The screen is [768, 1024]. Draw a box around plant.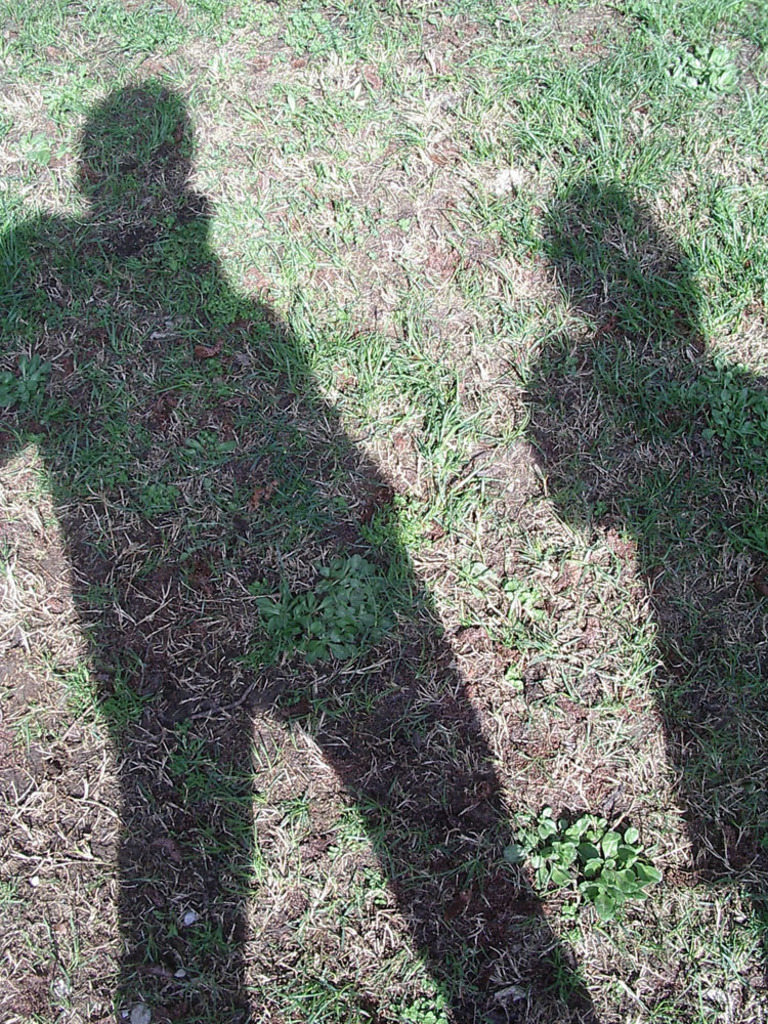
(left=317, top=865, right=409, bottom=921).
